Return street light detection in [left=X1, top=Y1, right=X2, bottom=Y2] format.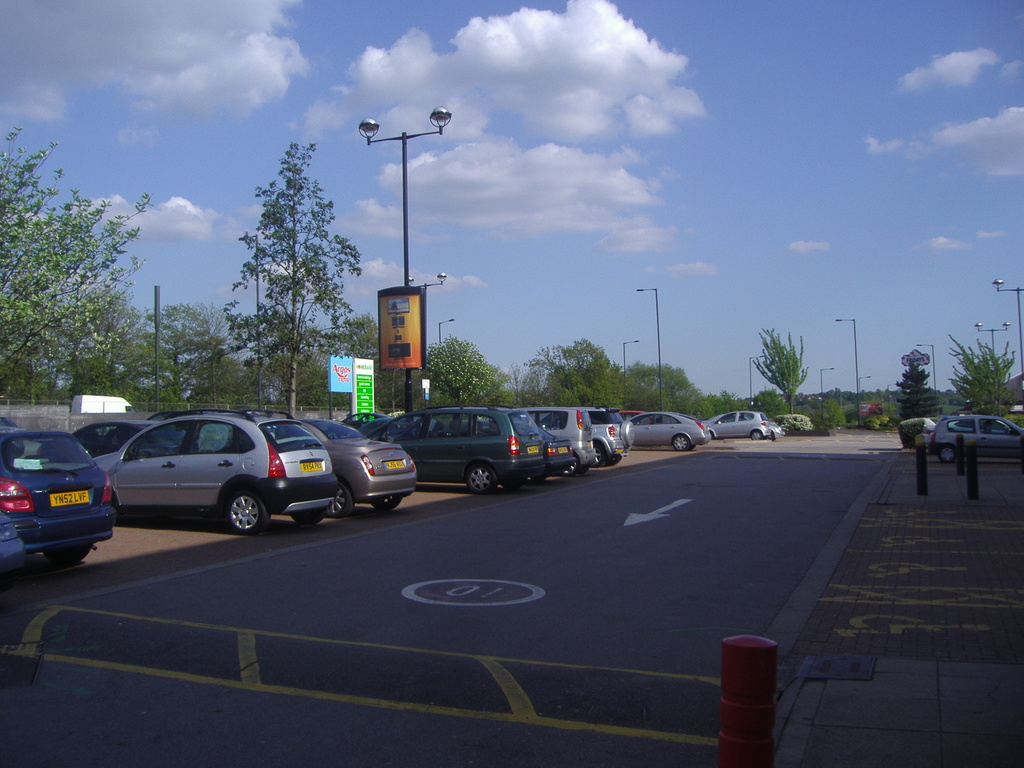
[left=435, top=311, right=458, bottom=342].
